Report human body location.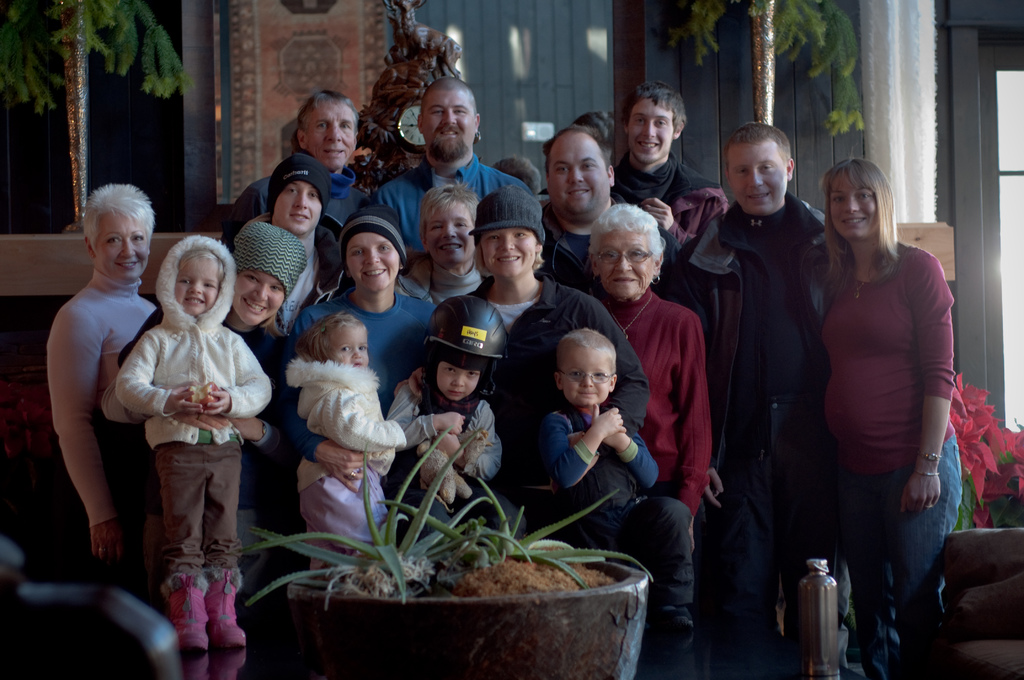
Report: box=[540, 333, 708, 635].
